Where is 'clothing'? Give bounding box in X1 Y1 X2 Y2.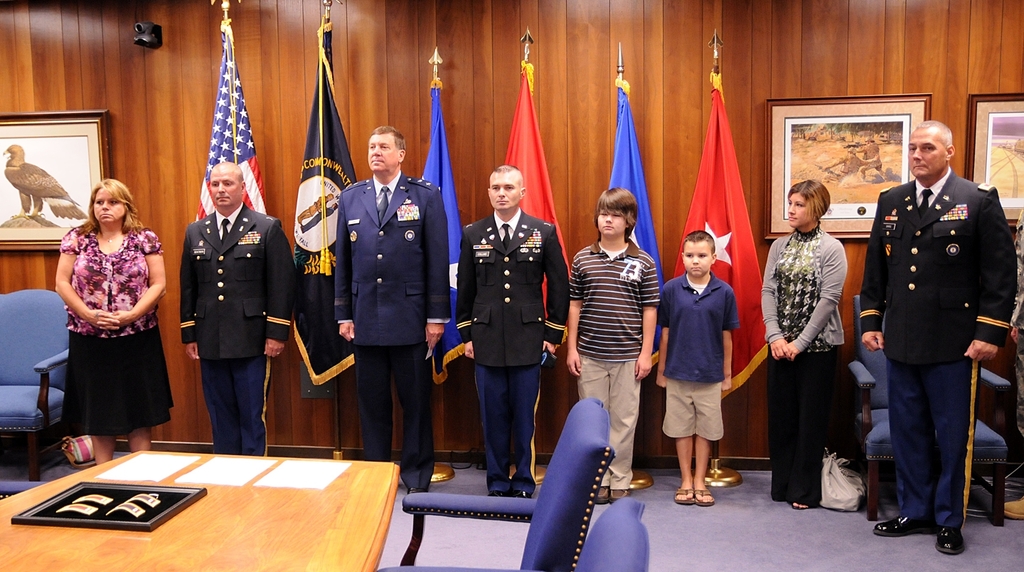
569 240 660 486.
